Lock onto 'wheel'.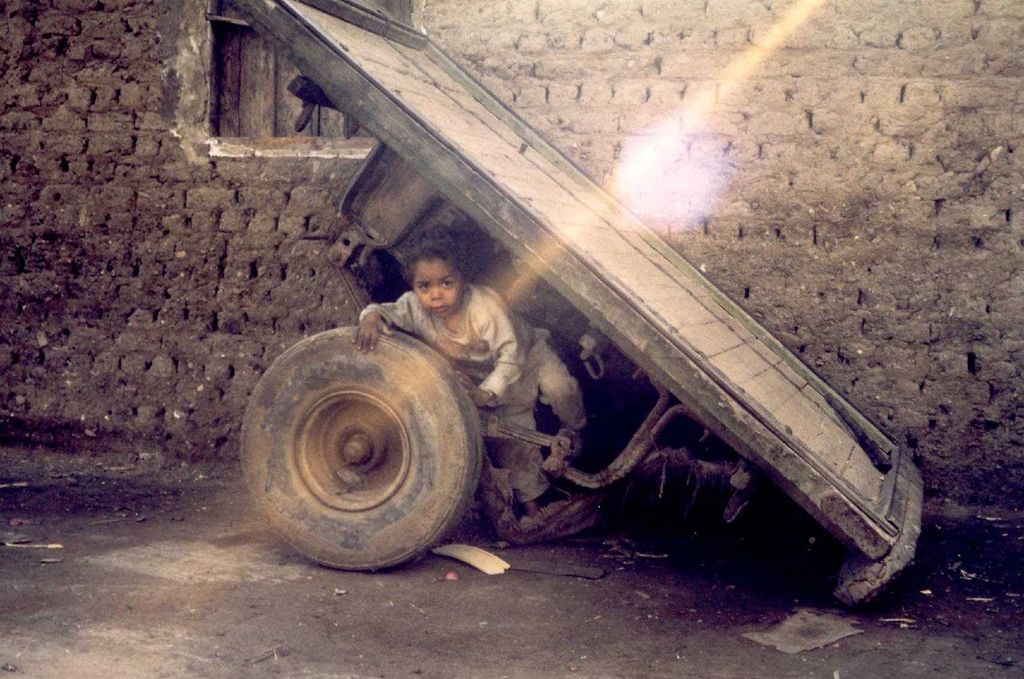
Locked: 233,330,505,565.
